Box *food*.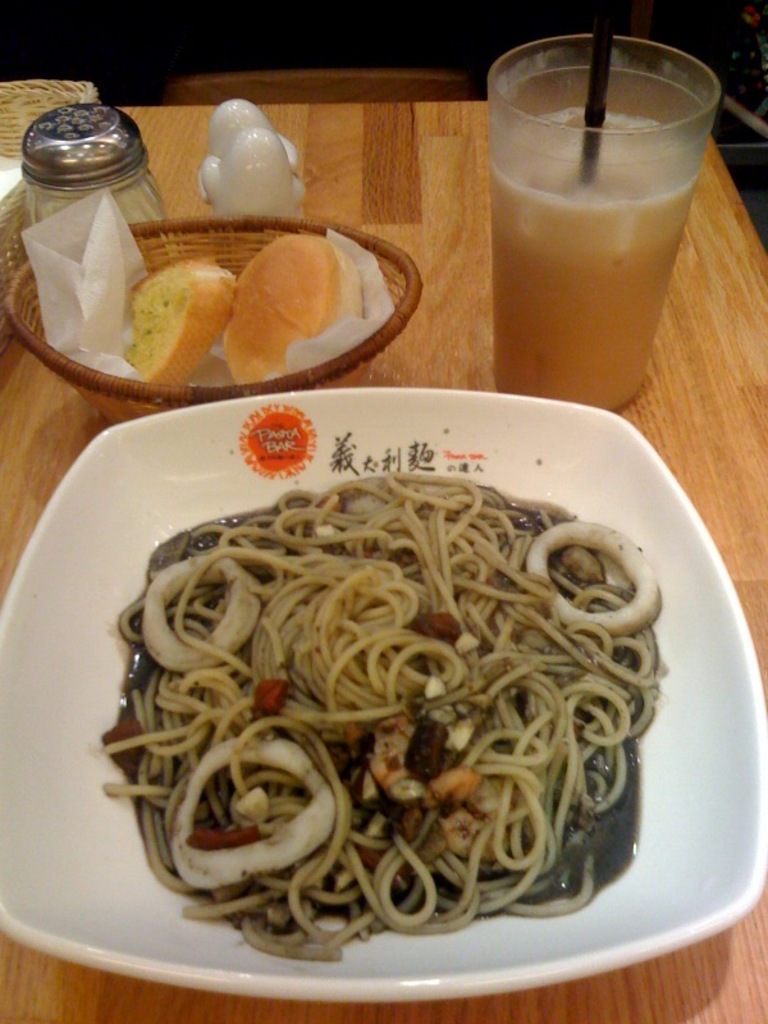
locate(131, 252, 243, 392).
